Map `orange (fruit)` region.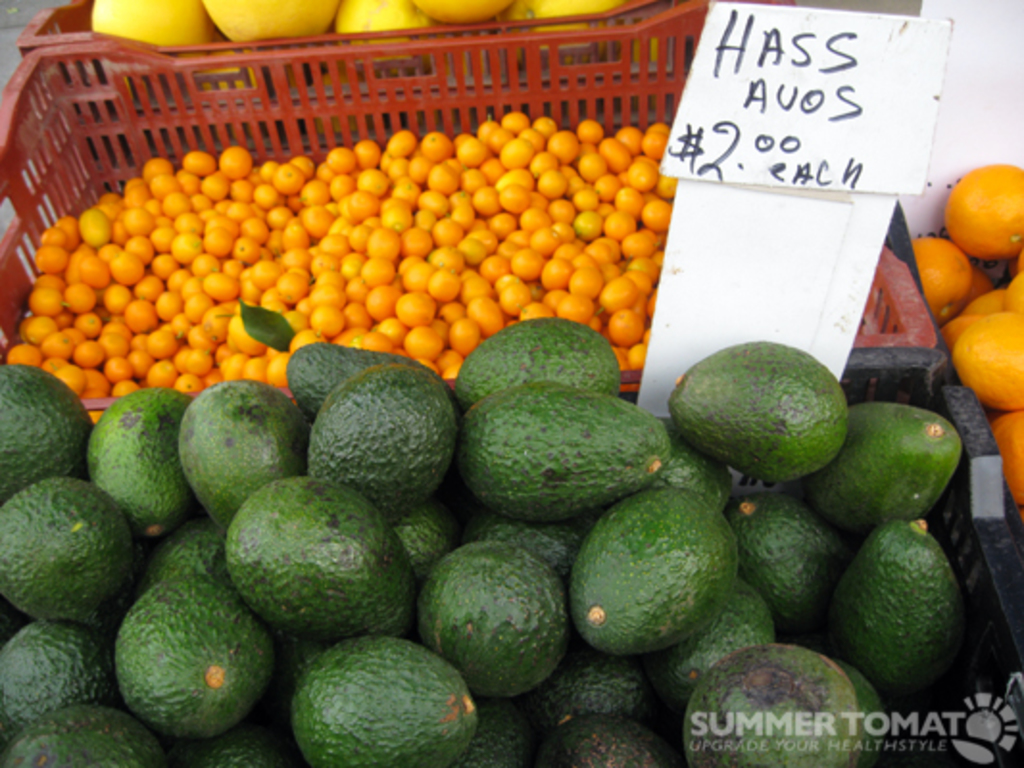
Mapped to bbox=(574, 204, 594, 234).
